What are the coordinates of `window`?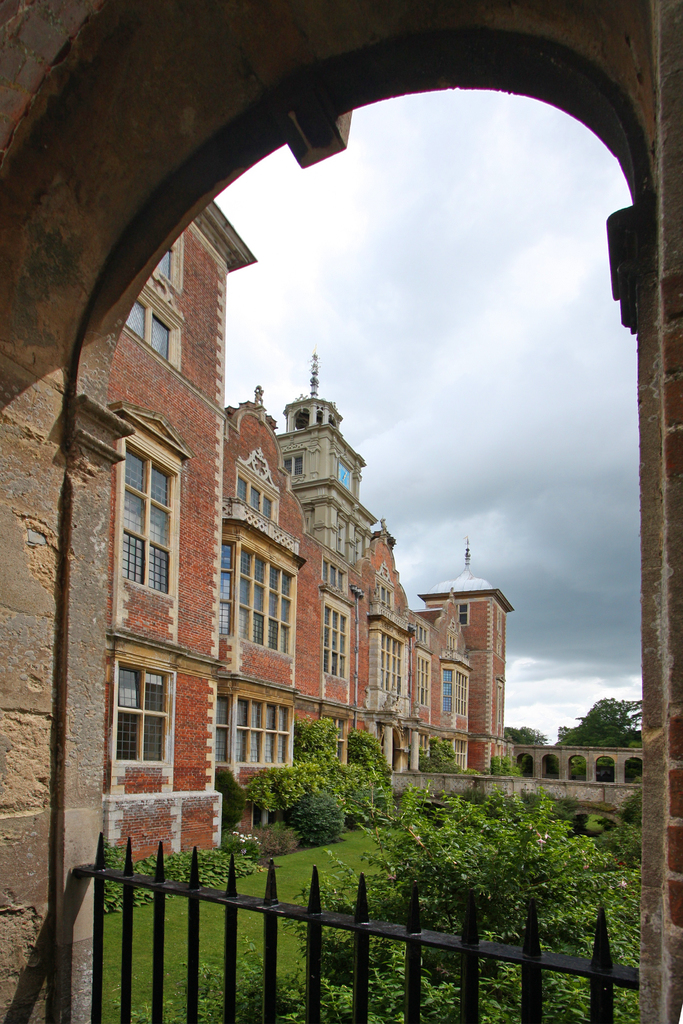
(370,630,409,717).
